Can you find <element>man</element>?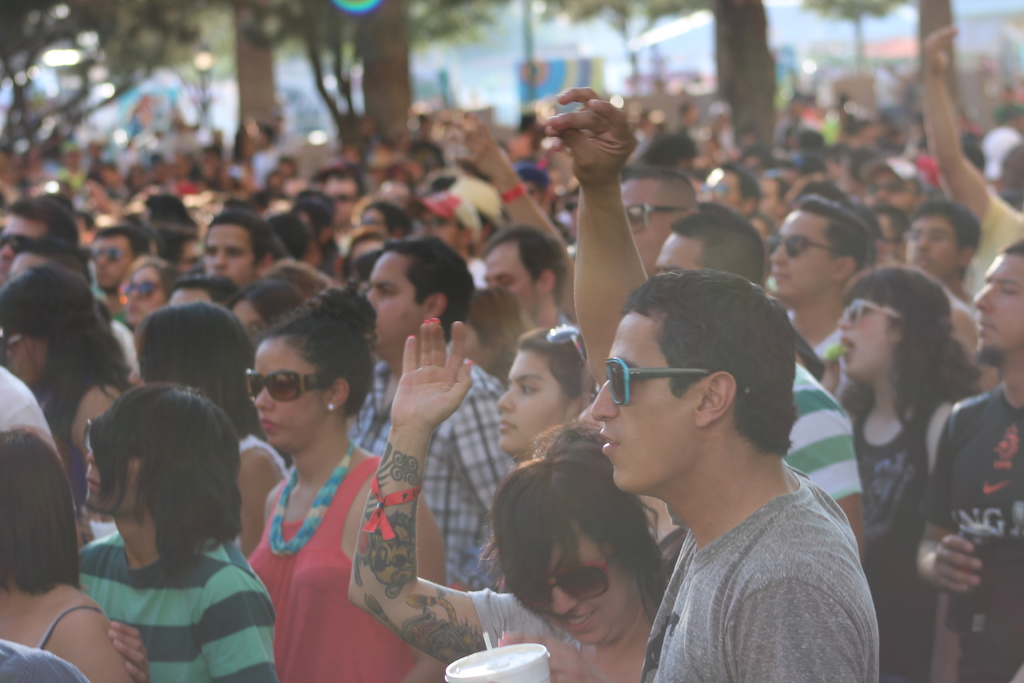
Yes, bounding box: [left=767, top=188, right=872, bottom=366].
